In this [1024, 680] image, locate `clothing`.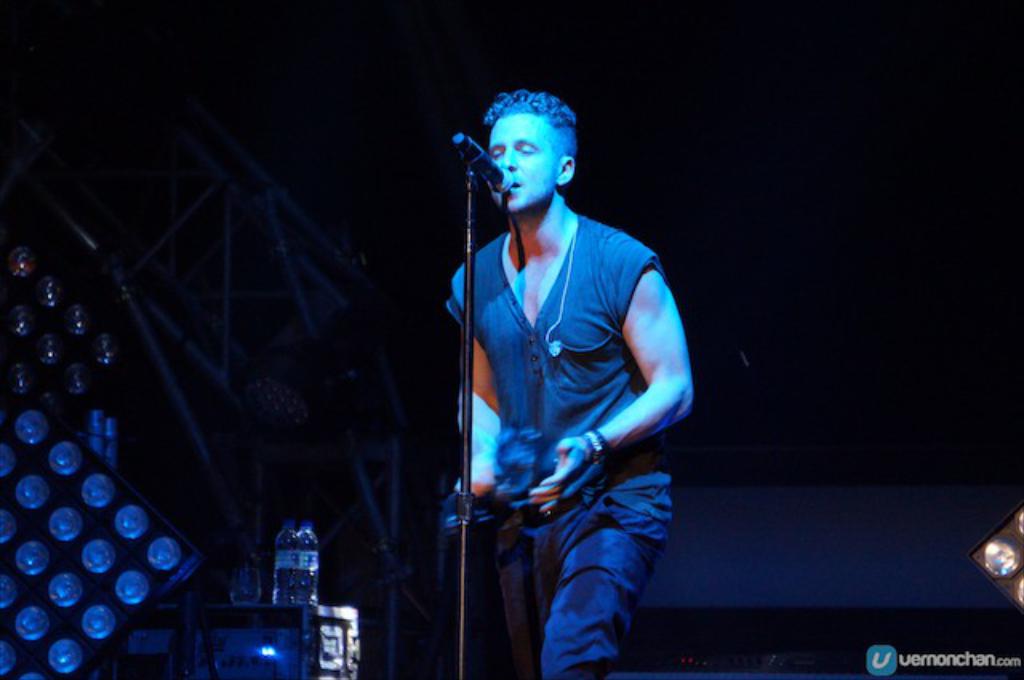
Bounding box: region(458, 141, 686, 635).
